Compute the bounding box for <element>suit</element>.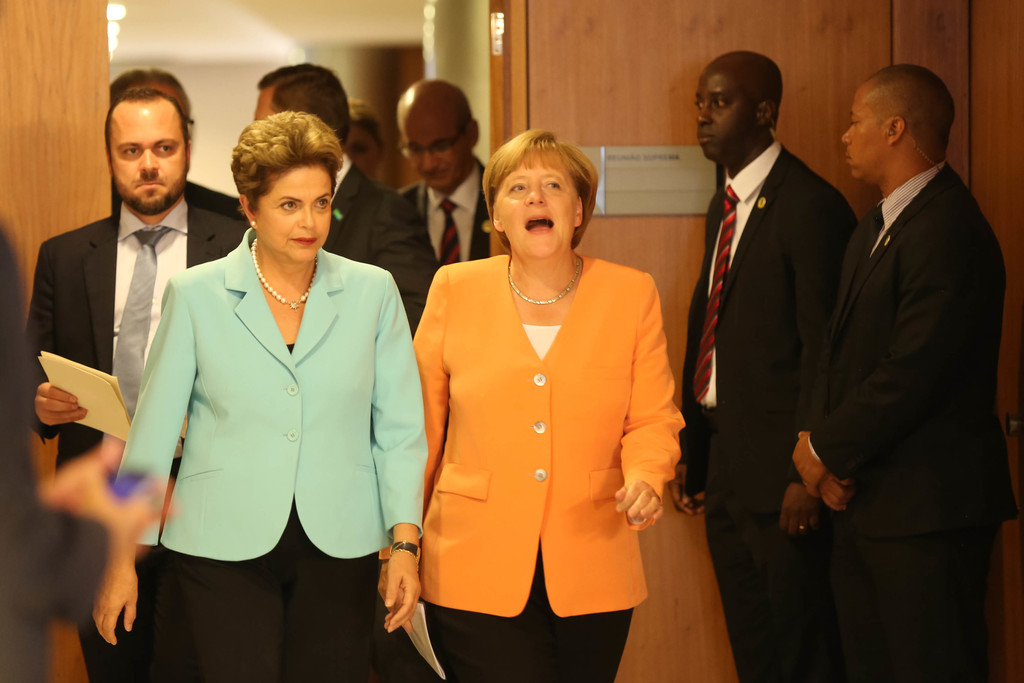
region(680, 139, 858, 682).
